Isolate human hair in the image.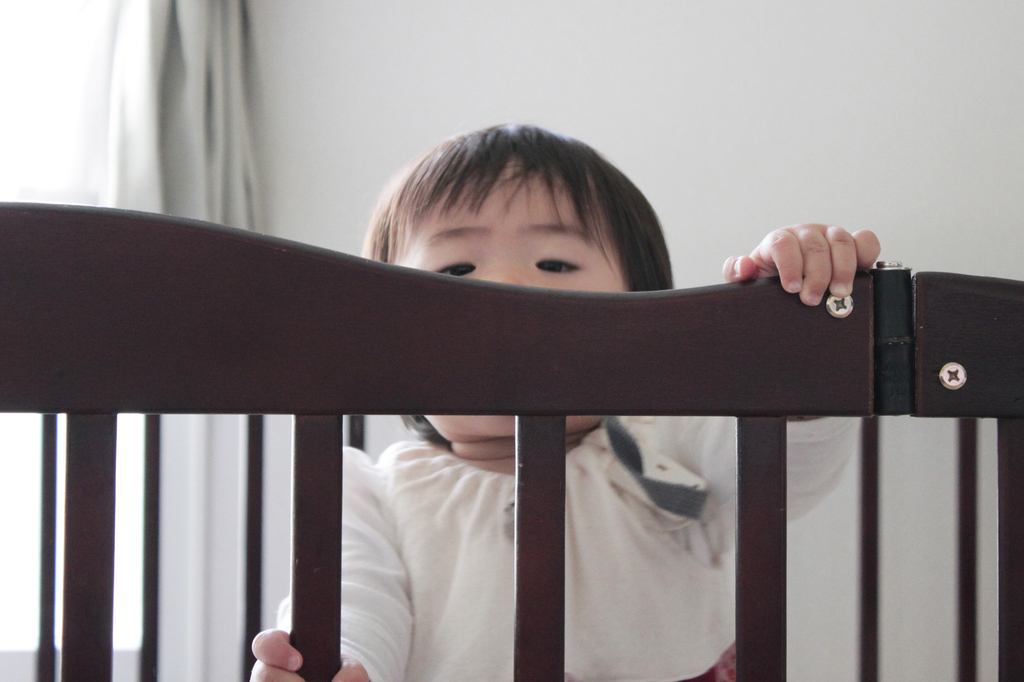
Isolated region: (x1=350, y1=127, x2=678, y2=439).
